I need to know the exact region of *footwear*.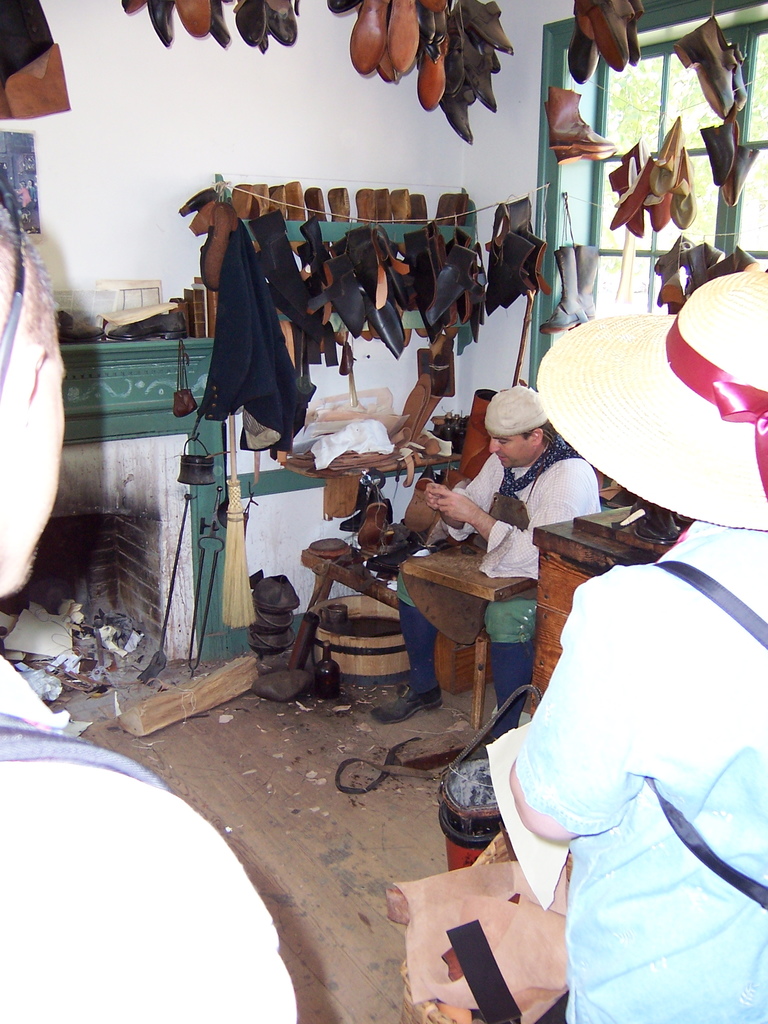
Region: Rect(338, 489, 394, 534).
